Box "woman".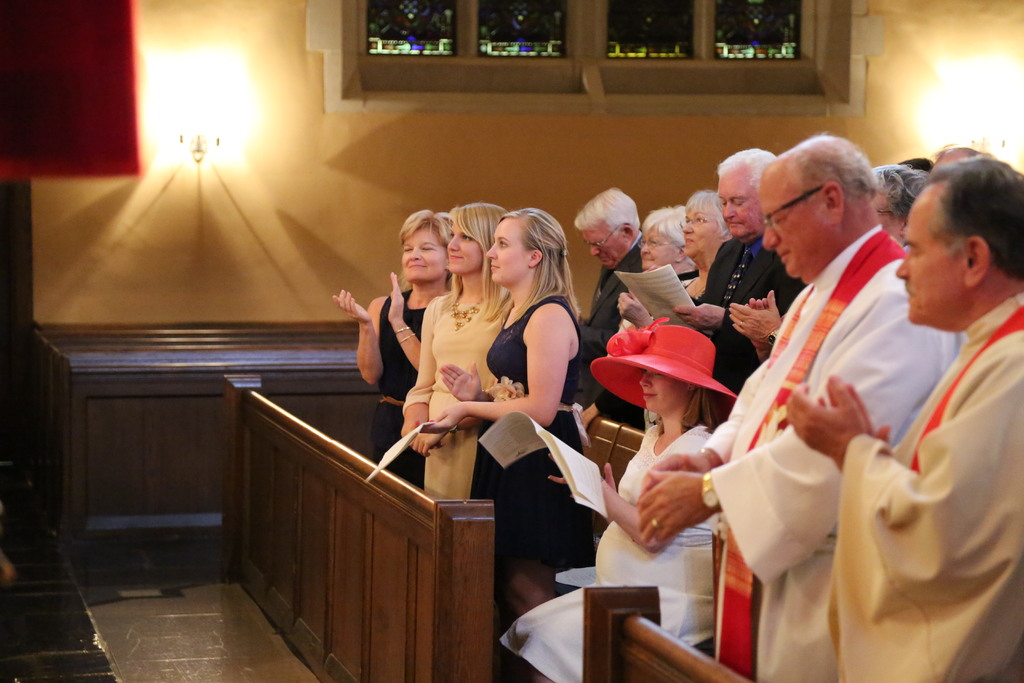
(330,198,456,396).
